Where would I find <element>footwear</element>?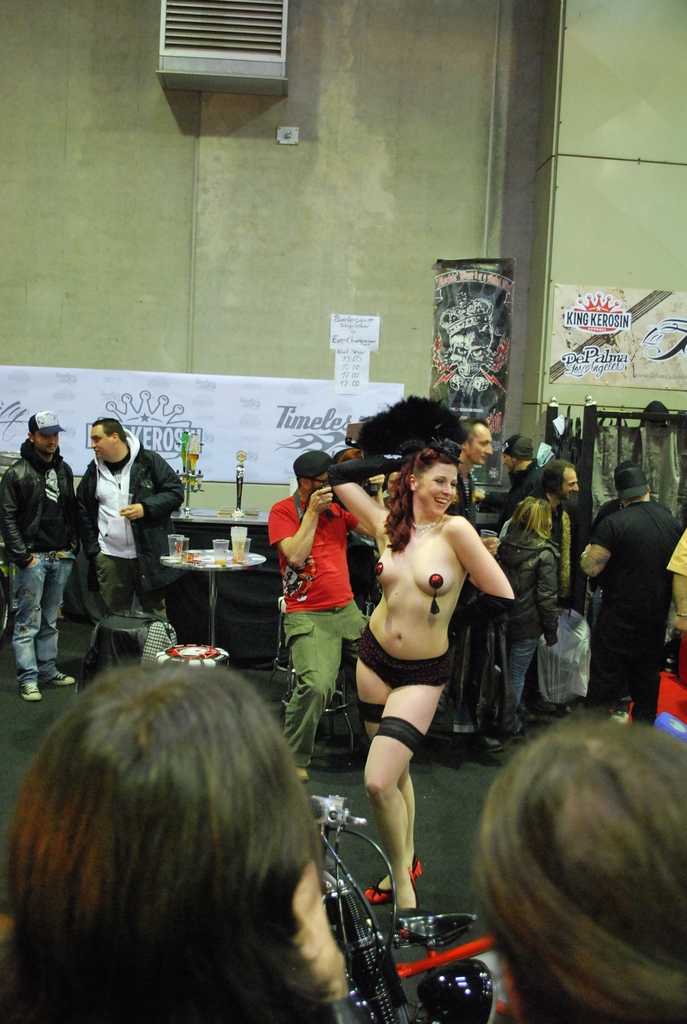
At (left=292, top=765, right=312, bottom=785).
